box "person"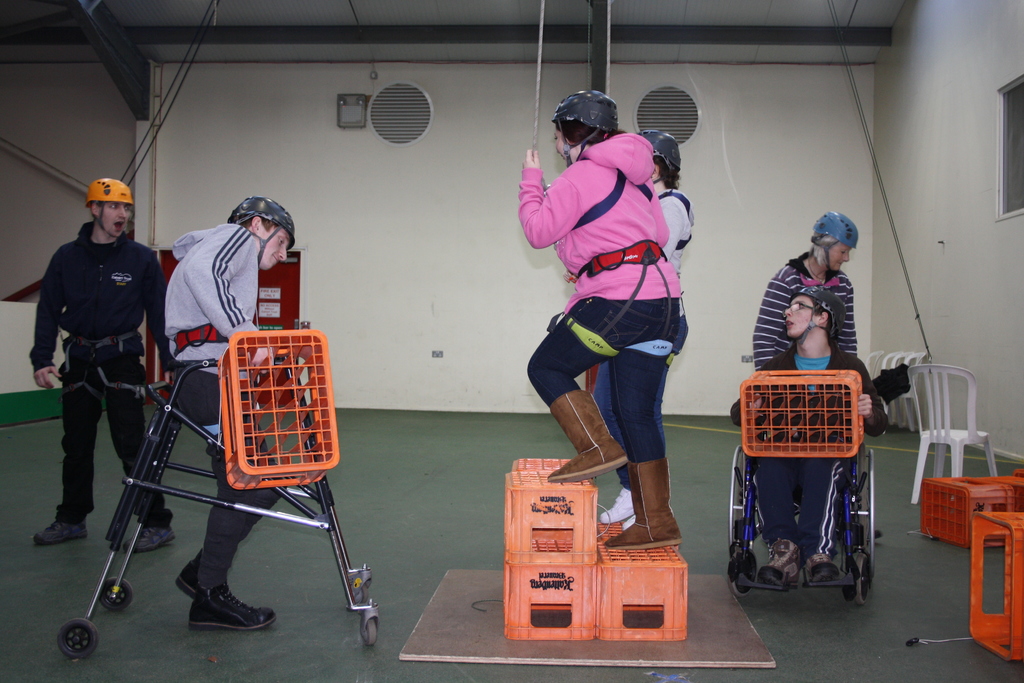
{"left": 754, "top": 213, "right": 868, "bottom": 370}
